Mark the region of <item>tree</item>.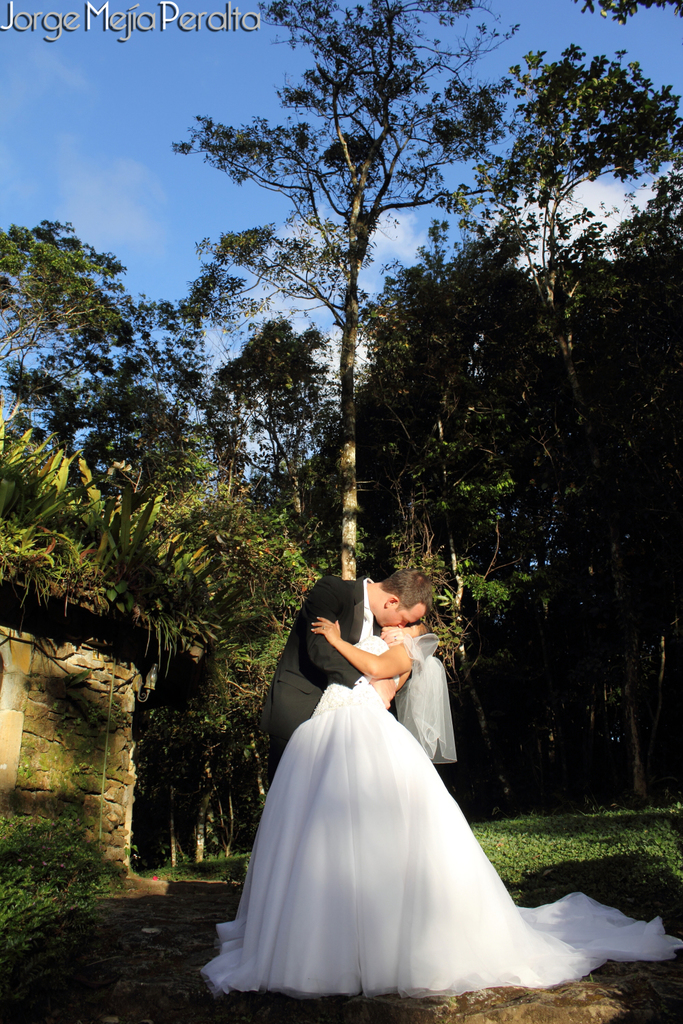
Region: x1=197 y1=40 x2=534 y2=571.
